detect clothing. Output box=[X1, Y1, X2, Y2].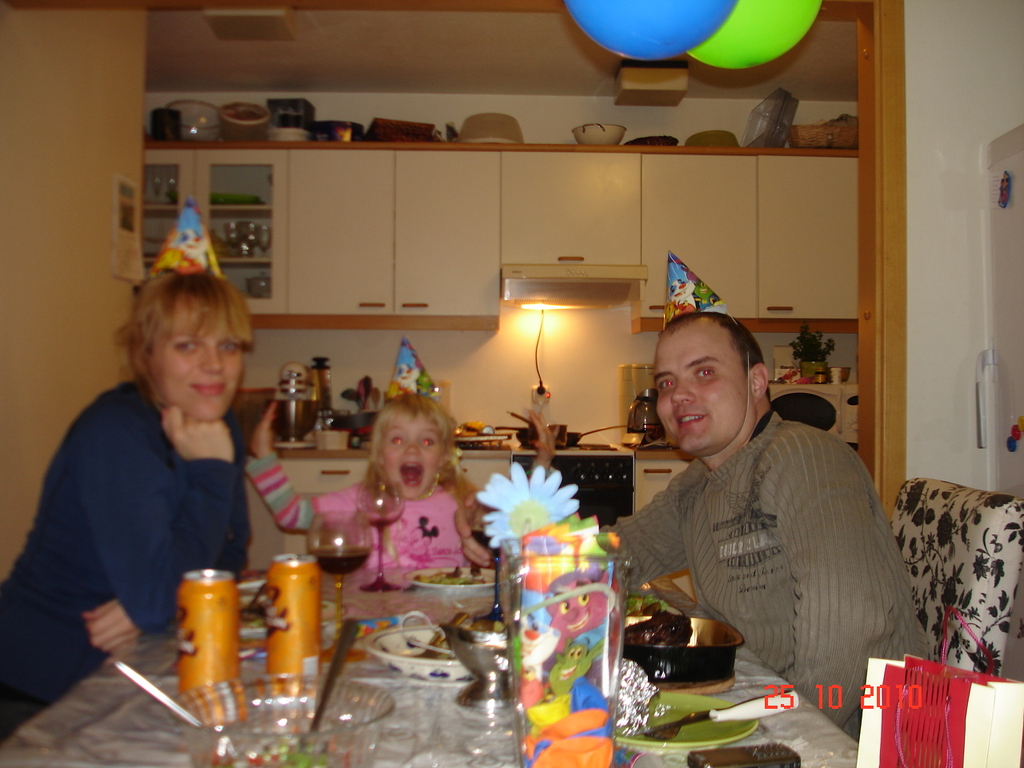
box=[594, 408, 941, 746].
